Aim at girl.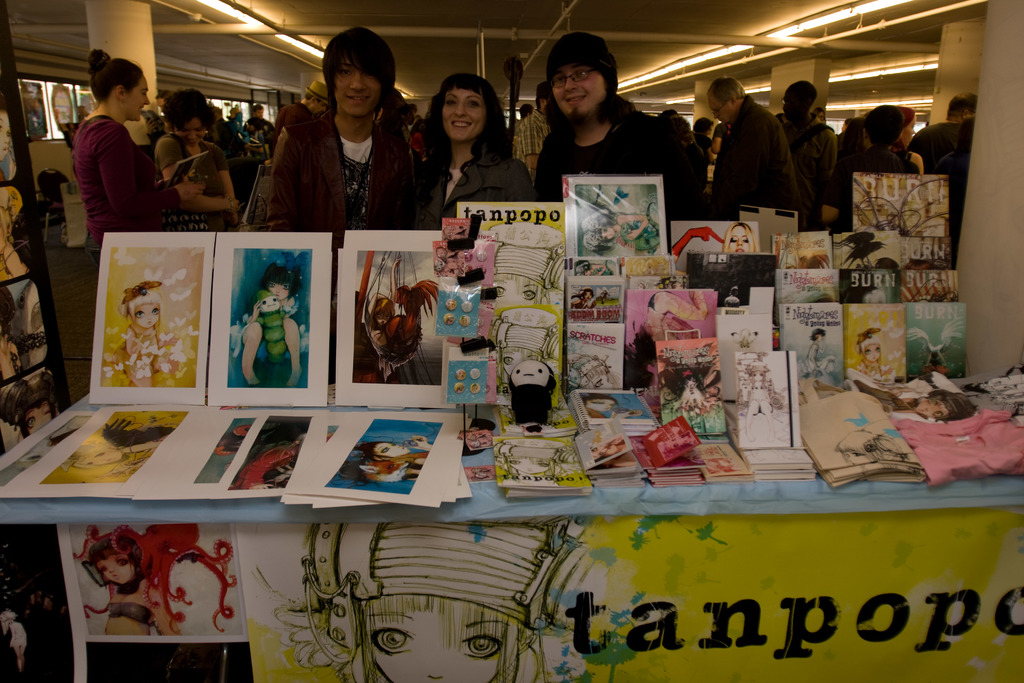
Aimed at [x1=858, y1=340, x2=883, y2=378].
